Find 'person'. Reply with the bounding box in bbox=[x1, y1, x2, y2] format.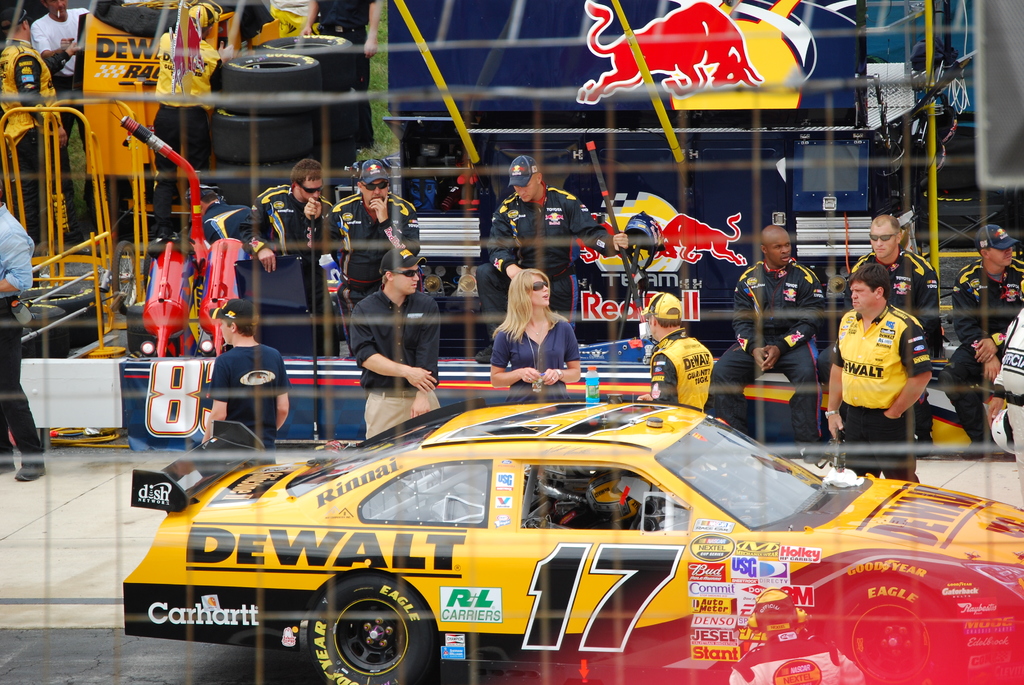
bbox=[935, 224, 1023, 449].
